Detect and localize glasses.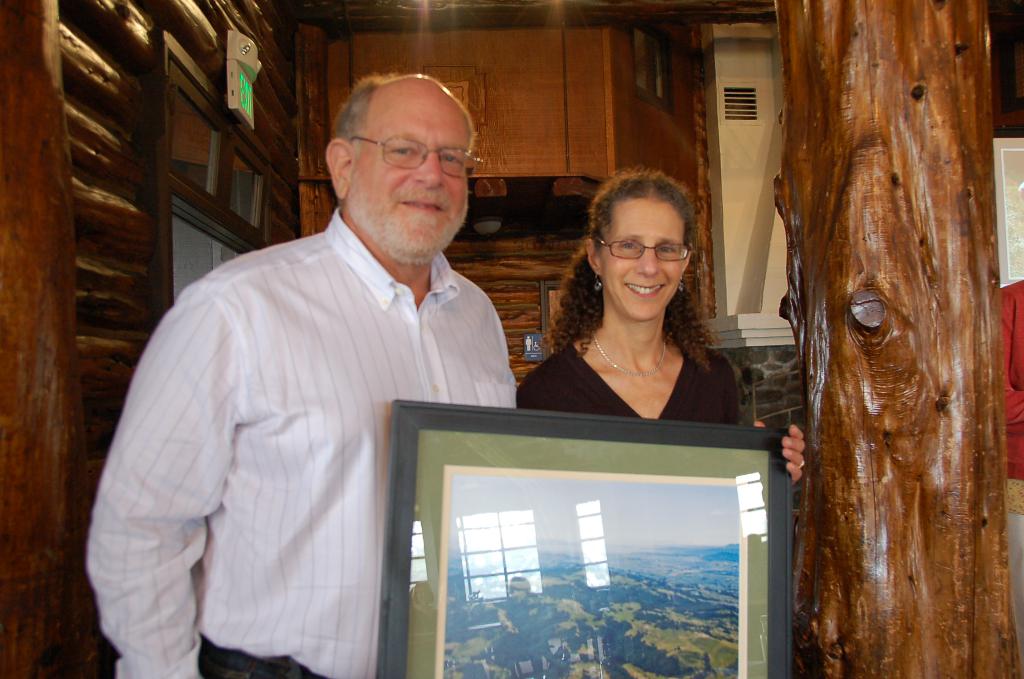
Localized at select_region(591, 237, 693, 263).
